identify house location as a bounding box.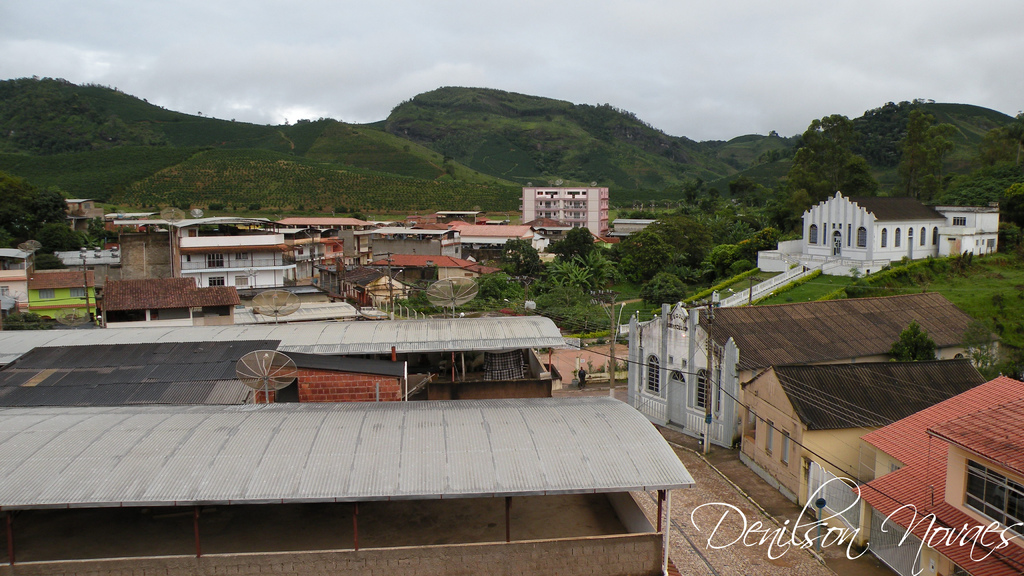
55,198,108,239.
